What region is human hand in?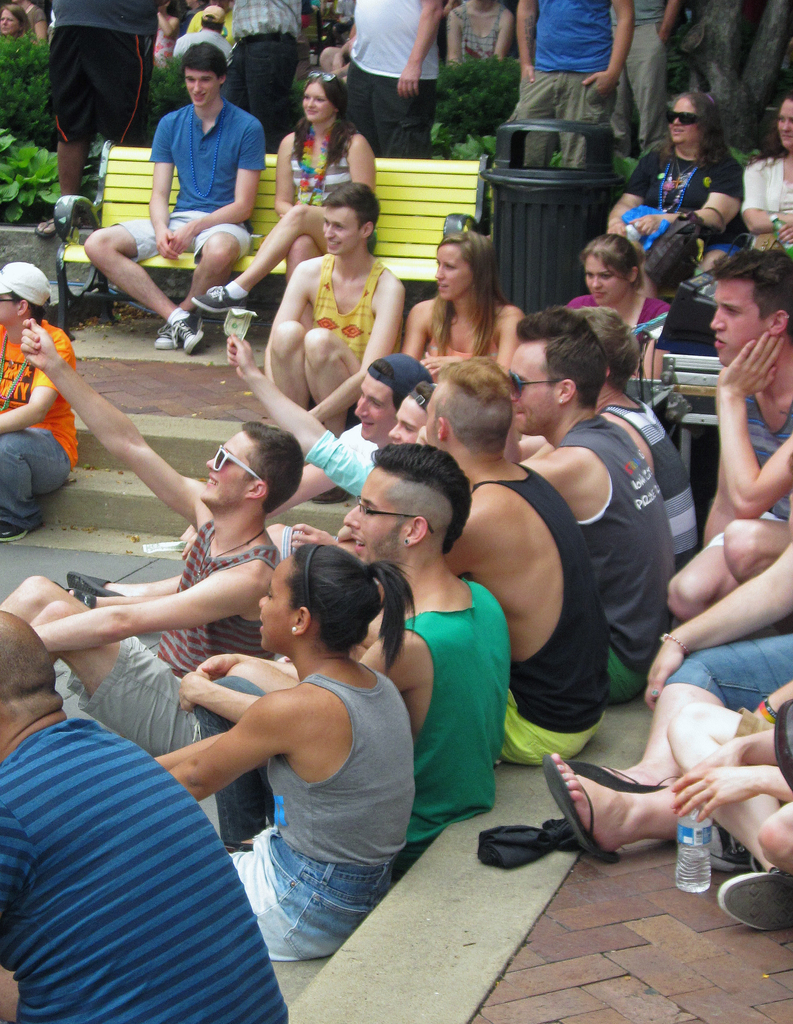
x1=417 y1=358 x2=460 y2=381.
